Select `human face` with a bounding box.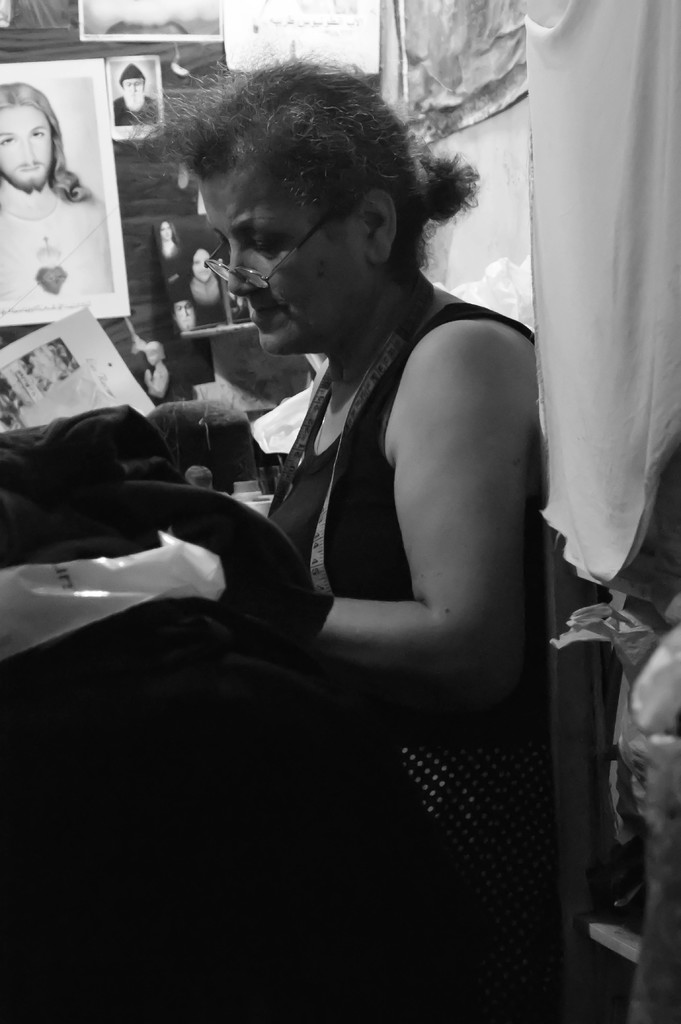
bbox=(122, 79, 143, 100).
